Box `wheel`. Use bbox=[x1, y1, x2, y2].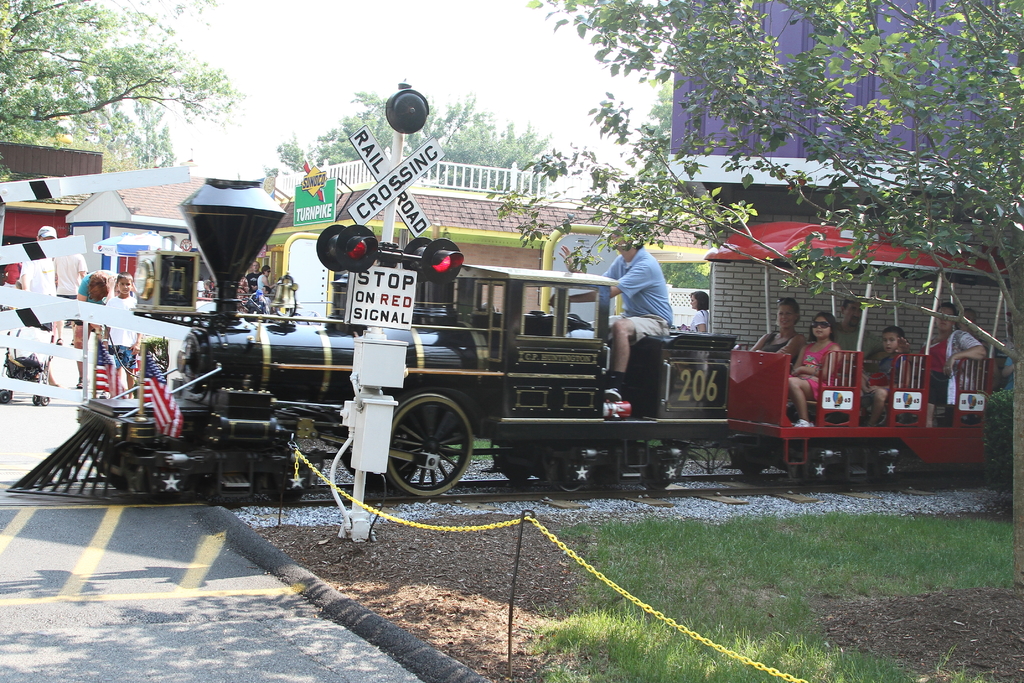
bbox=[102, 440, 145, 490].
